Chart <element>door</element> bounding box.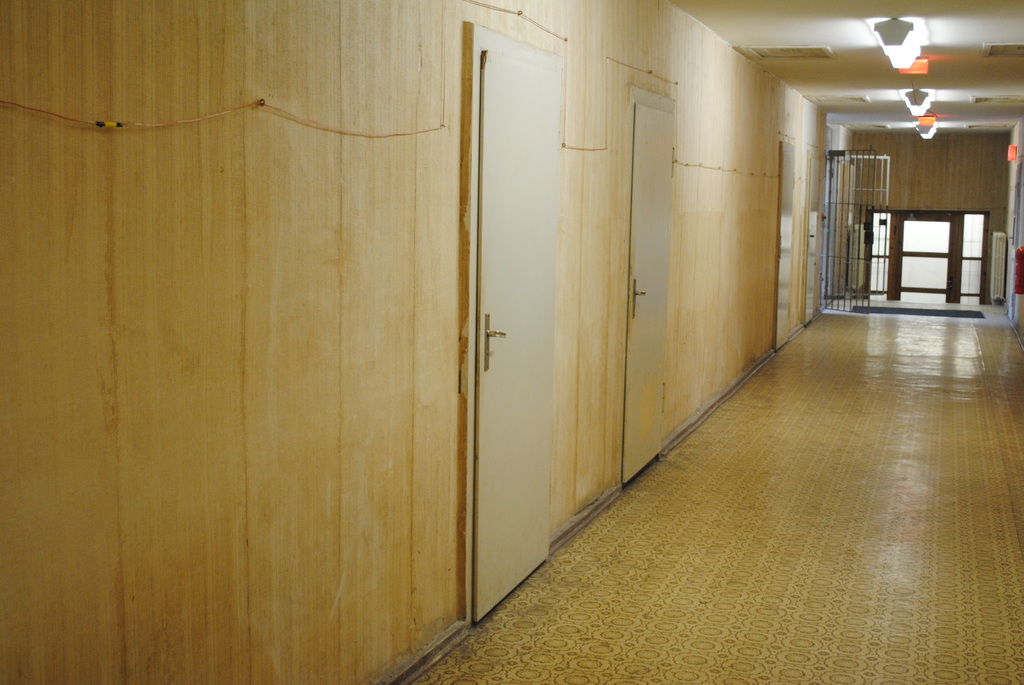
Charted: (x1=460, y1=27, x2=573, y2=624).
